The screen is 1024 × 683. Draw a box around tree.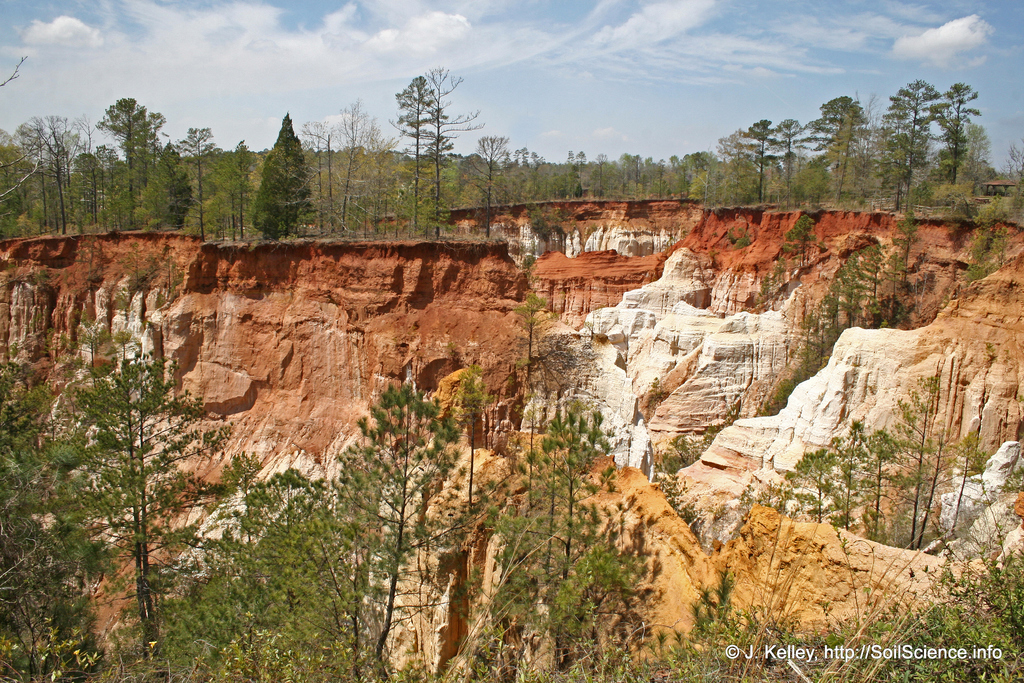
bbox(1007, 144, 1023, 195).
